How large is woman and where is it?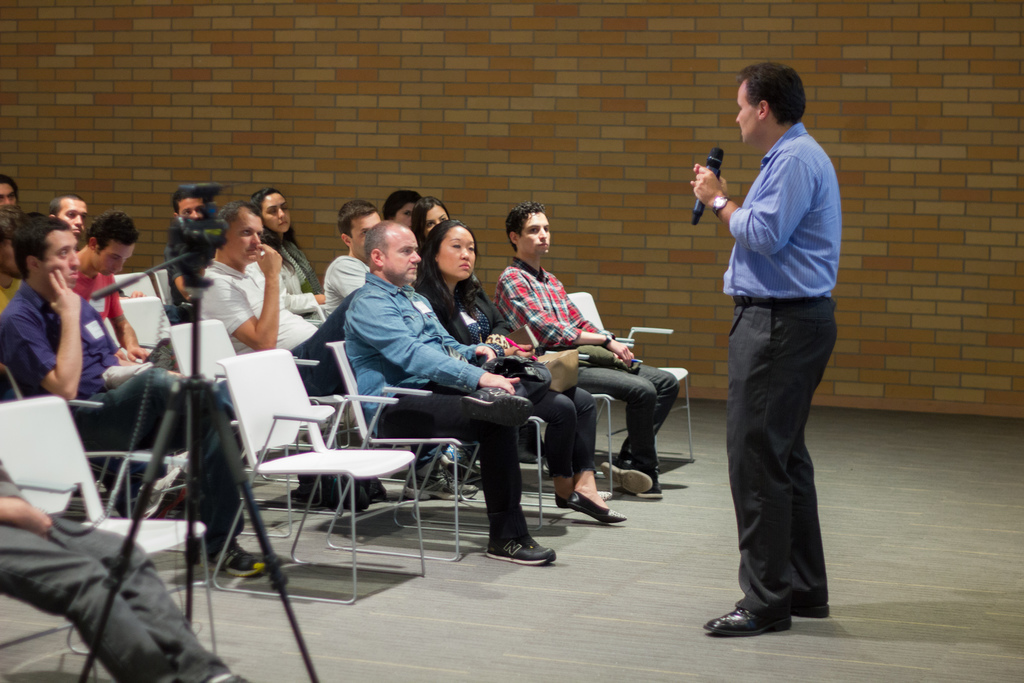
Bounding box: (left=408, top=188, right=454, bottom=278).
